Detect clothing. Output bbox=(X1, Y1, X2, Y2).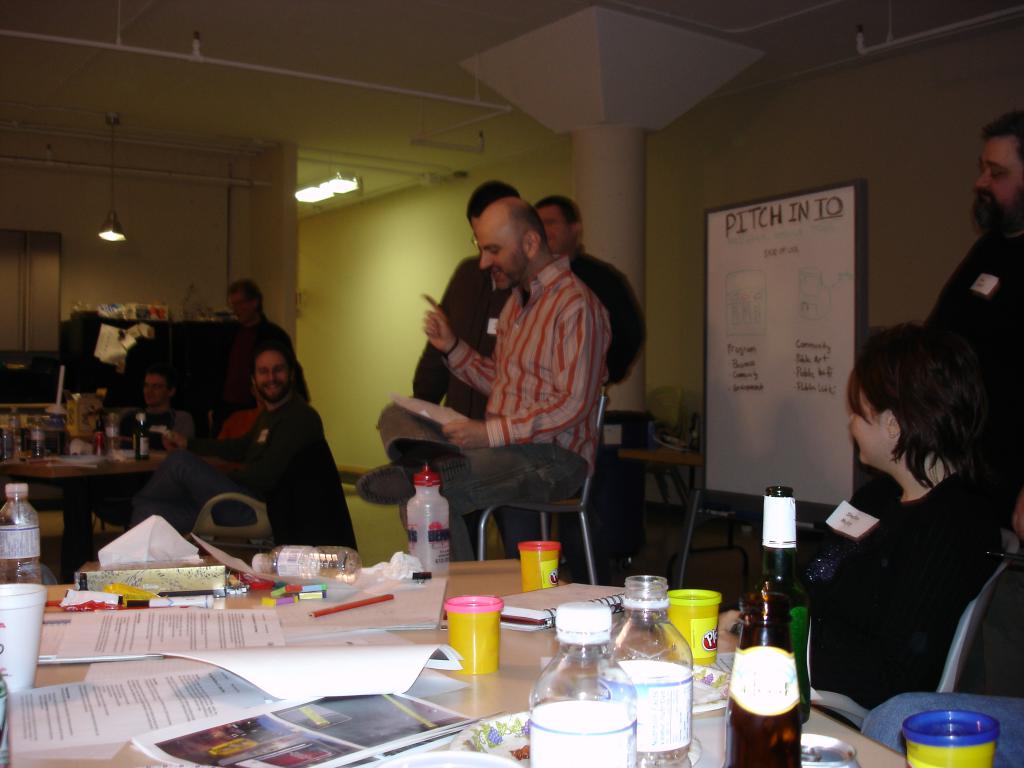
bbox=(61, 405, 195, 573).
